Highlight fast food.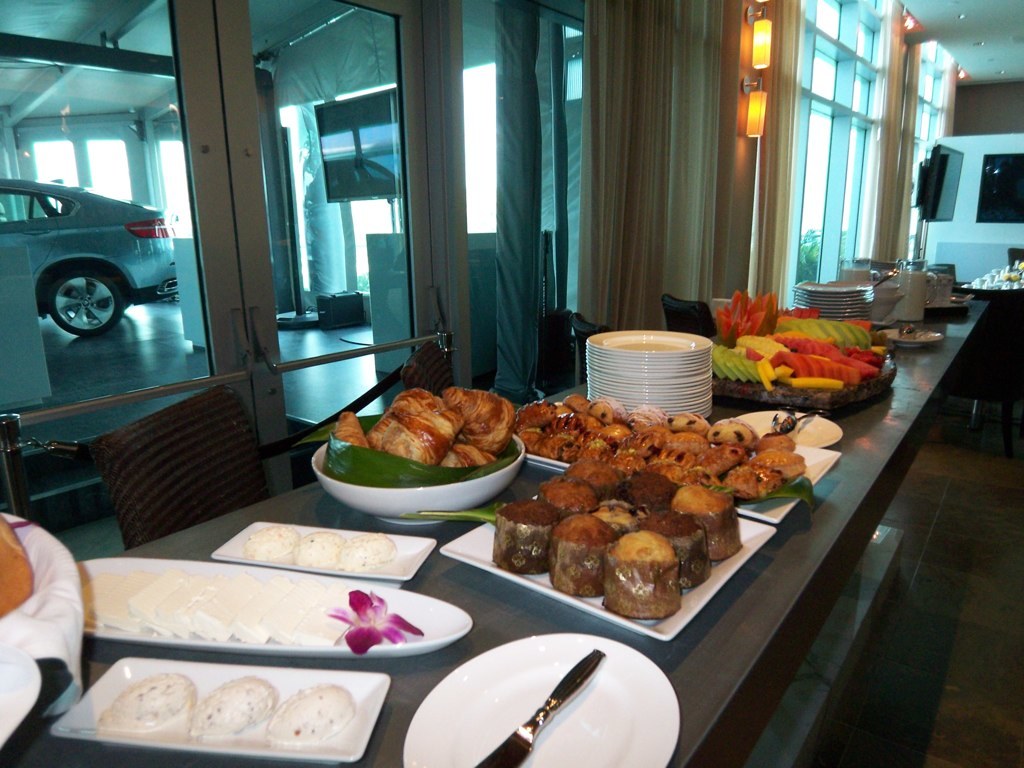
Highlighted region: select_region(517, 487, 725, 622).
